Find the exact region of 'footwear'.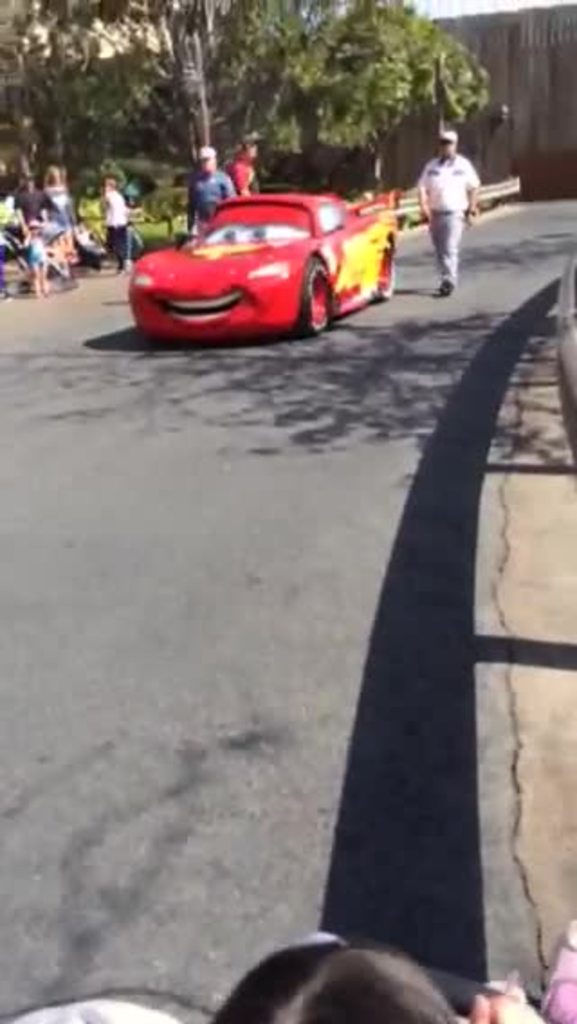
Exact region: box(117, 258, 132, 274).
